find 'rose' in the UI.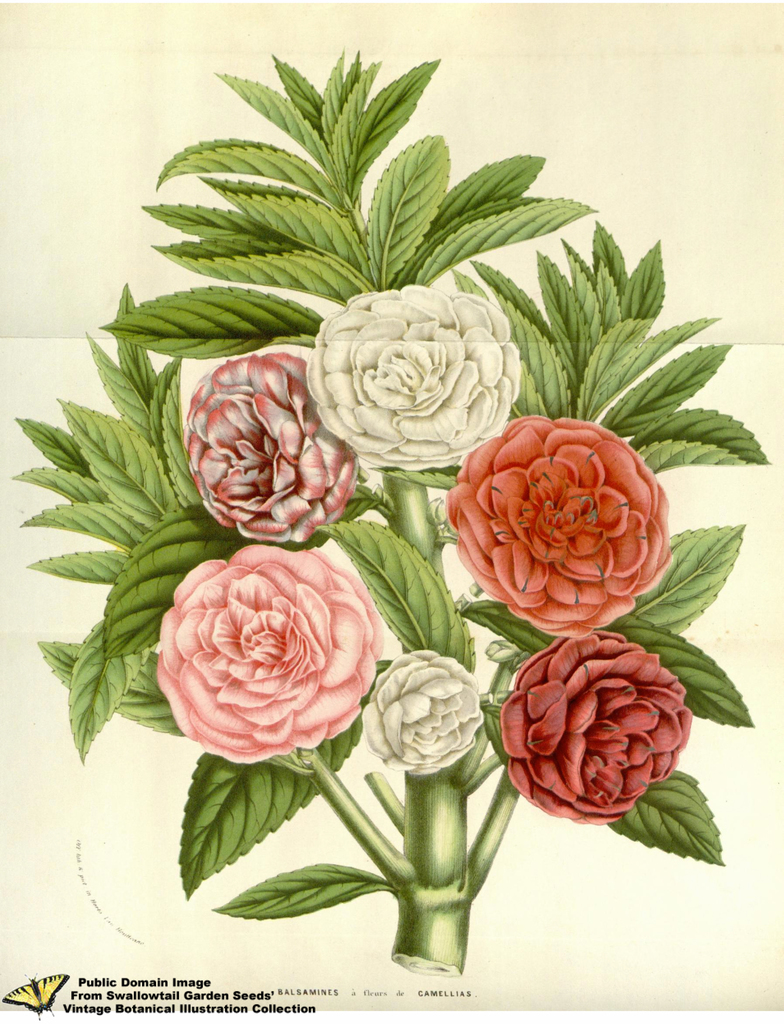
UI element at x1=364, y1=646, x2=486, y2=776.
